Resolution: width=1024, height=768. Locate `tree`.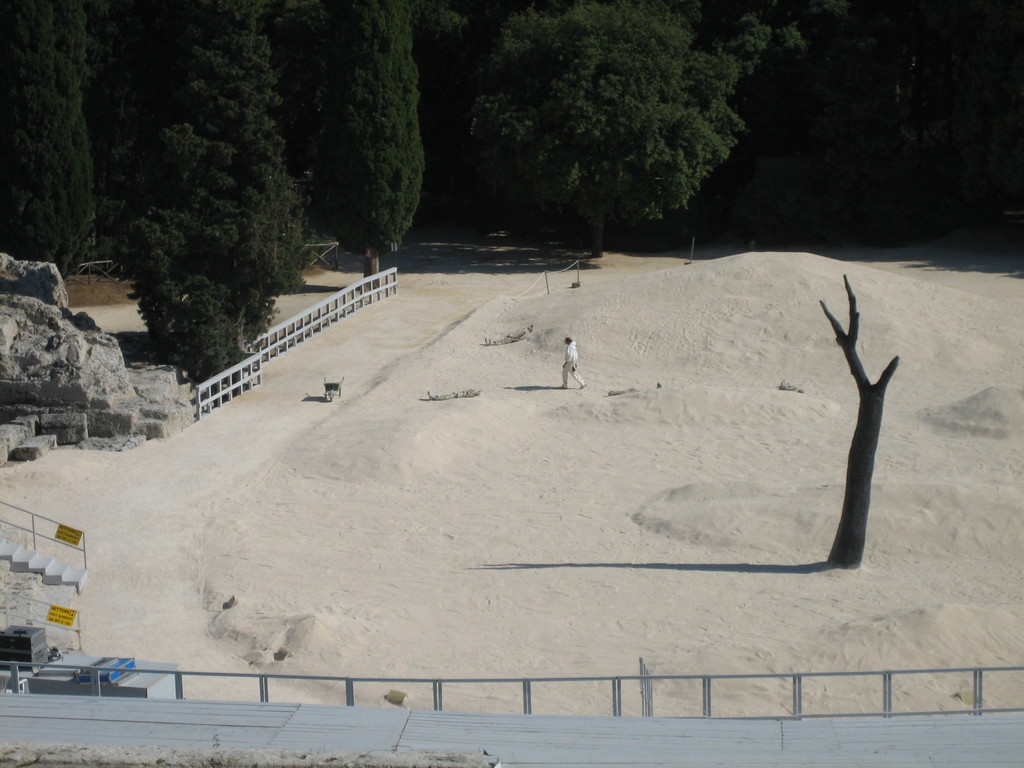
BBox(462, 0, 756, 252).
